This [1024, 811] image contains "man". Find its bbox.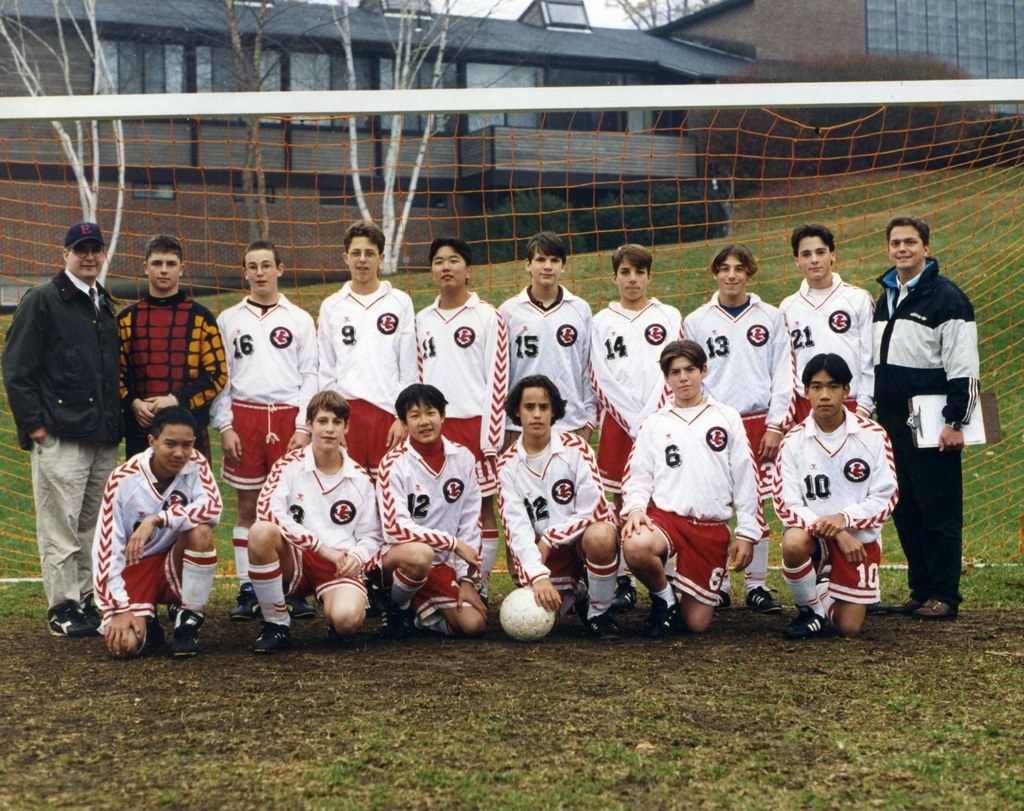
bbox=[588, 241, 685, 612].
